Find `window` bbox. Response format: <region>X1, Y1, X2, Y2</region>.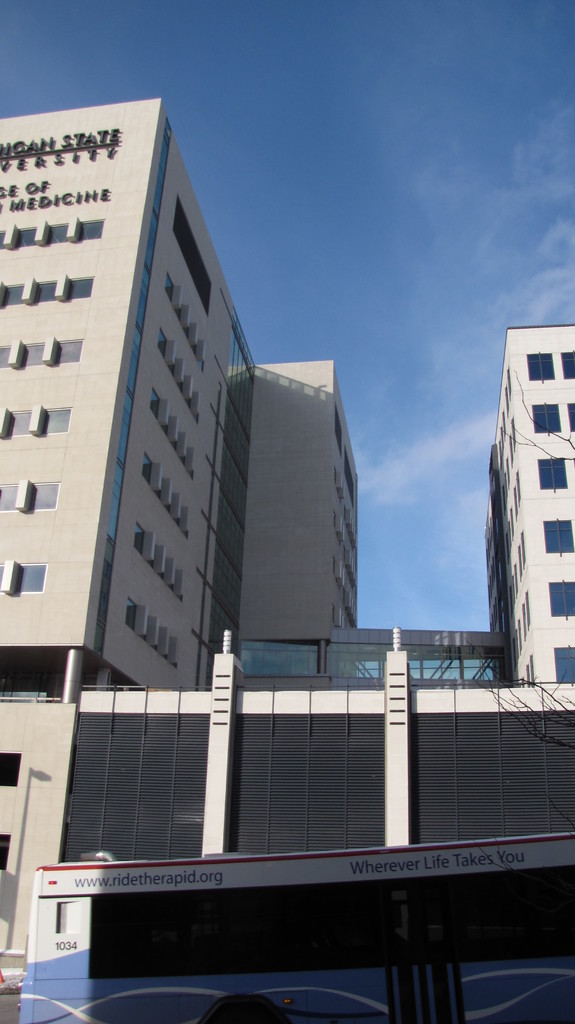
<region>147, 385, 198, 480</region>.
